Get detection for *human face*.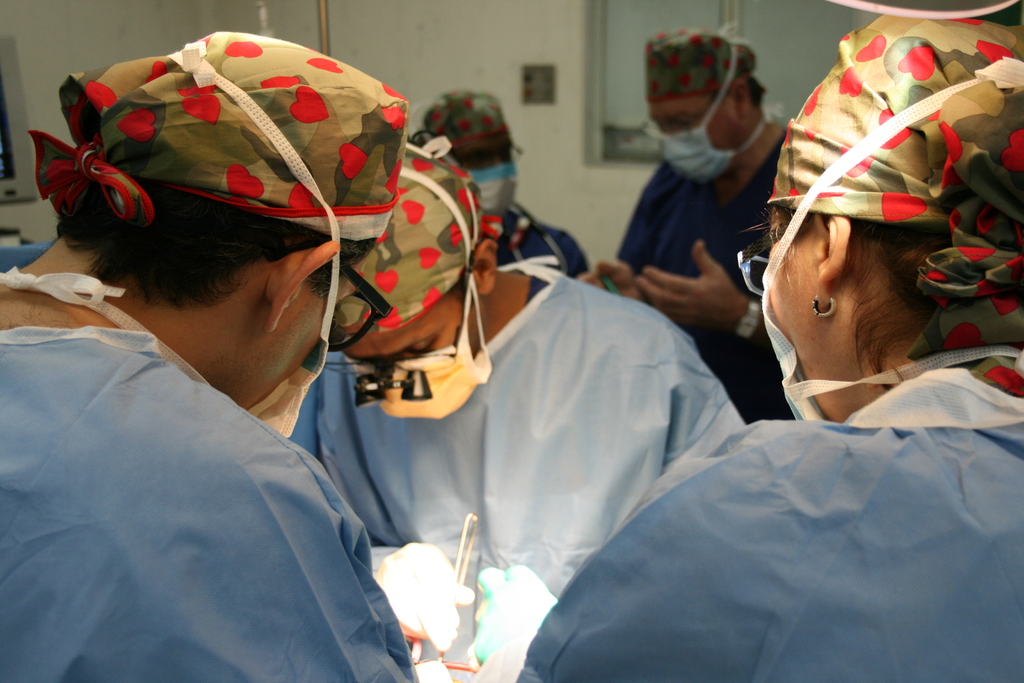
Detection: bbox=[649, 93, 739, 154].
